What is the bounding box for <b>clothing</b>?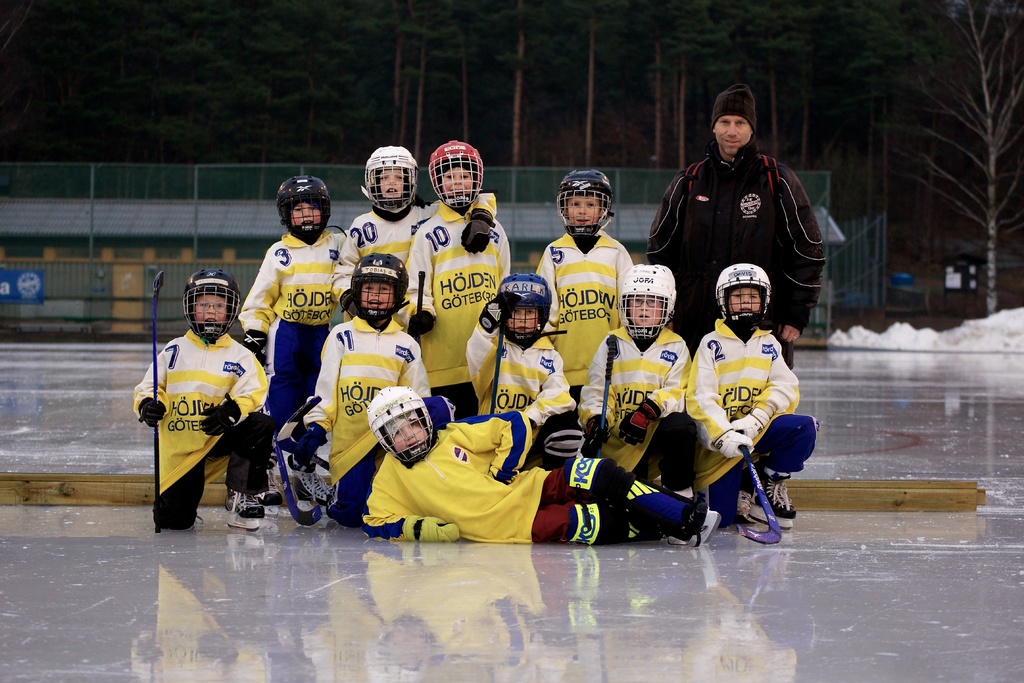
{"x1": 299, "y1": 308, "x2": 435, "y2": 525}.
